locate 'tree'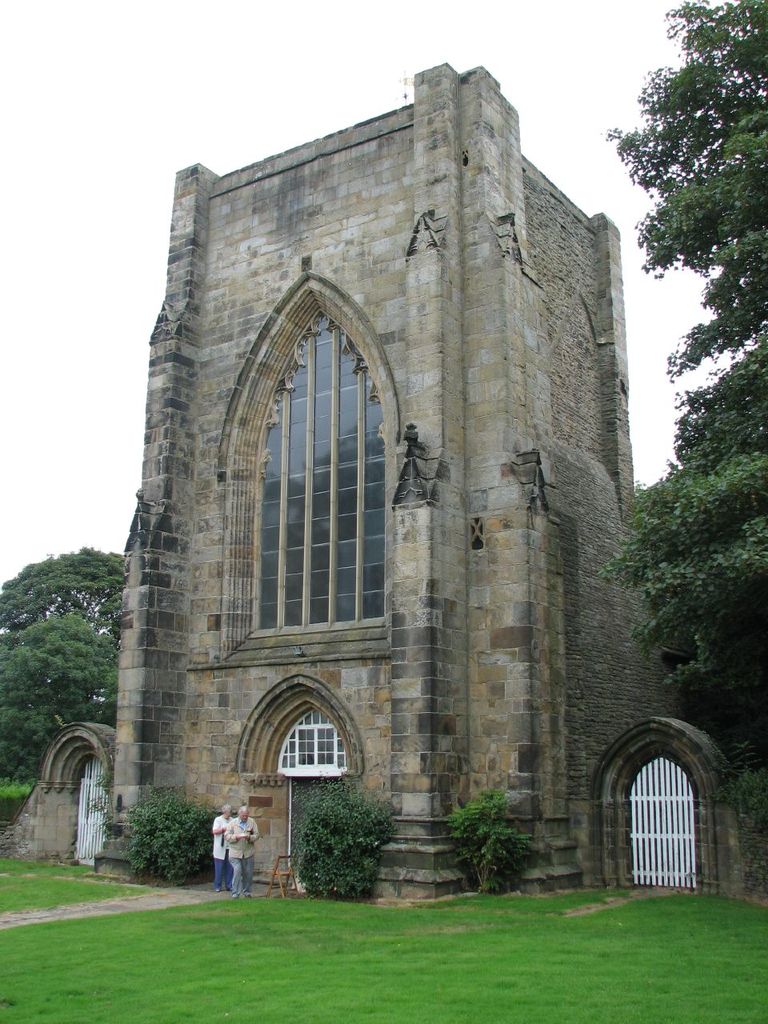
(597, 0, 767, 706)
